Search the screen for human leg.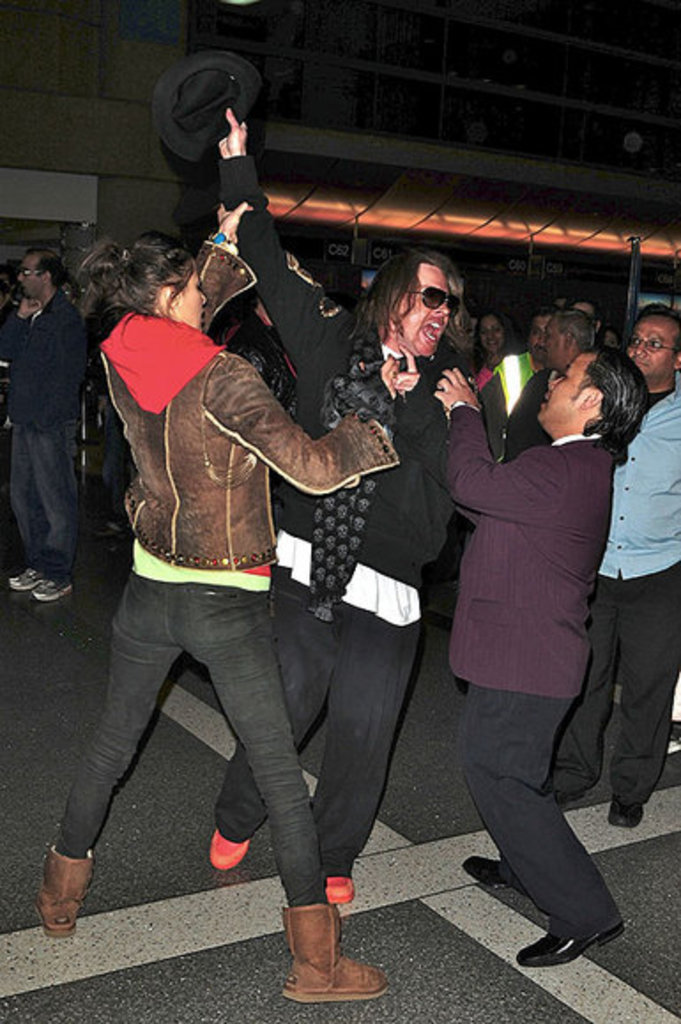
Found at [x1=180, y1=575, x2=391, y2=1003].
